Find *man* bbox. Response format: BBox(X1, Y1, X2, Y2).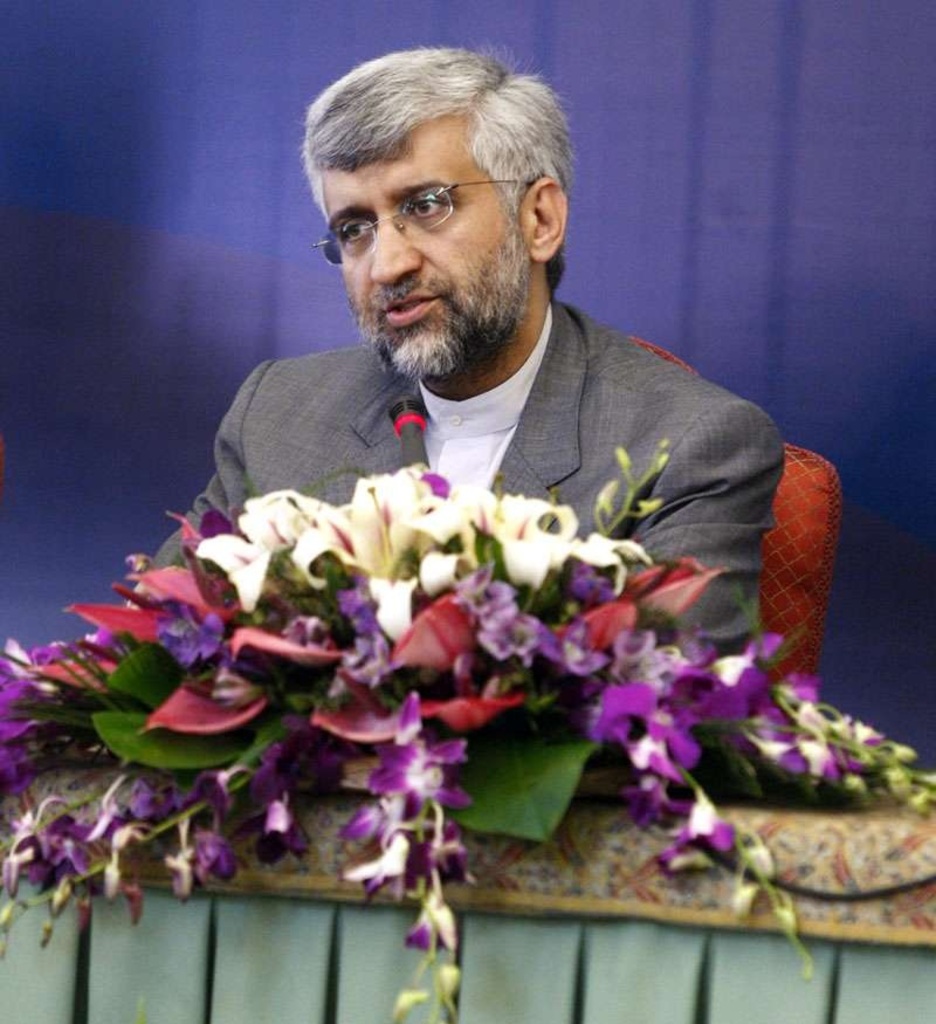
BBox(172, 44, 798, 678).
